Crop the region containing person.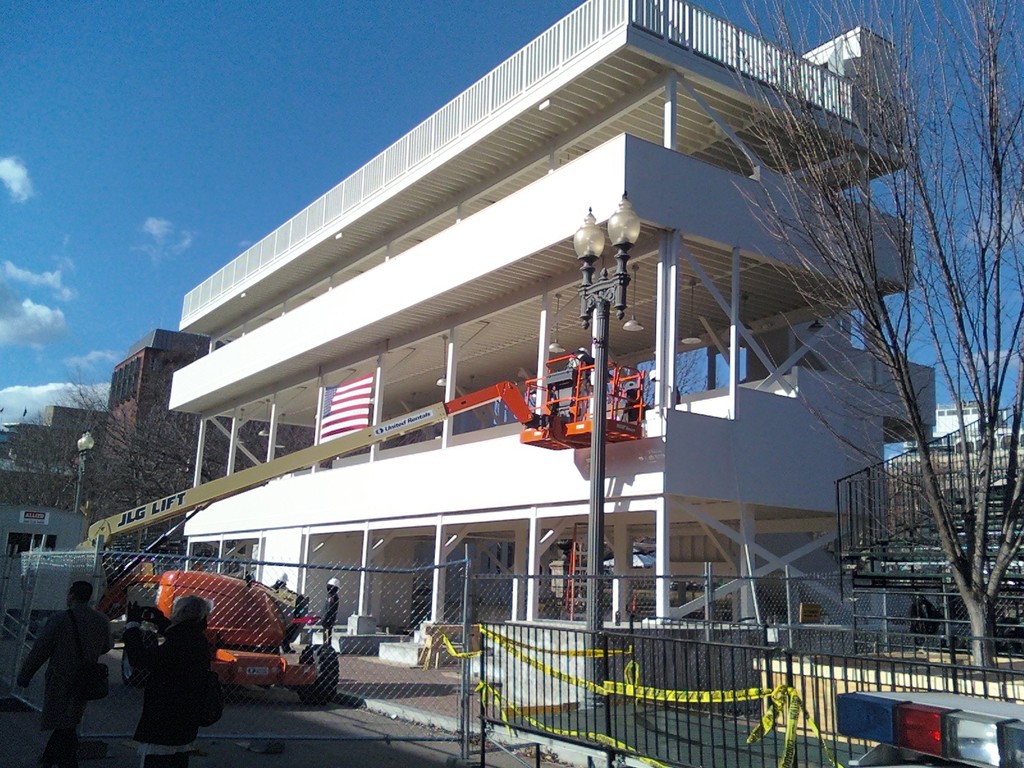
Crop region: [22,583,97,751].
